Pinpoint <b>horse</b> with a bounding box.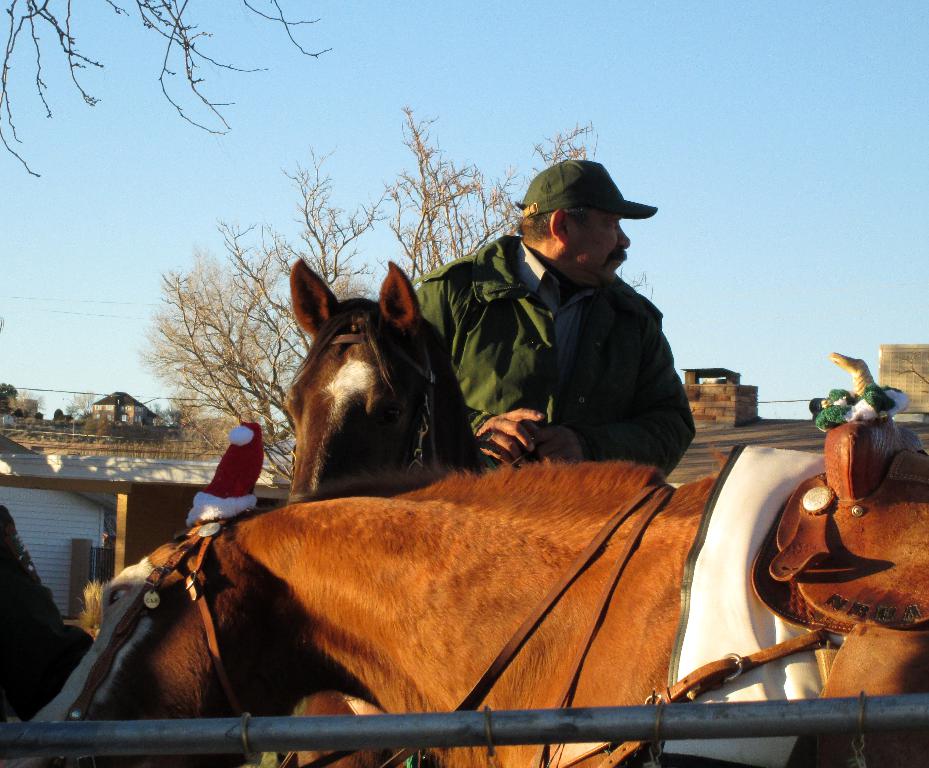
x1=273 y1=251 x2=543 y2=767.
